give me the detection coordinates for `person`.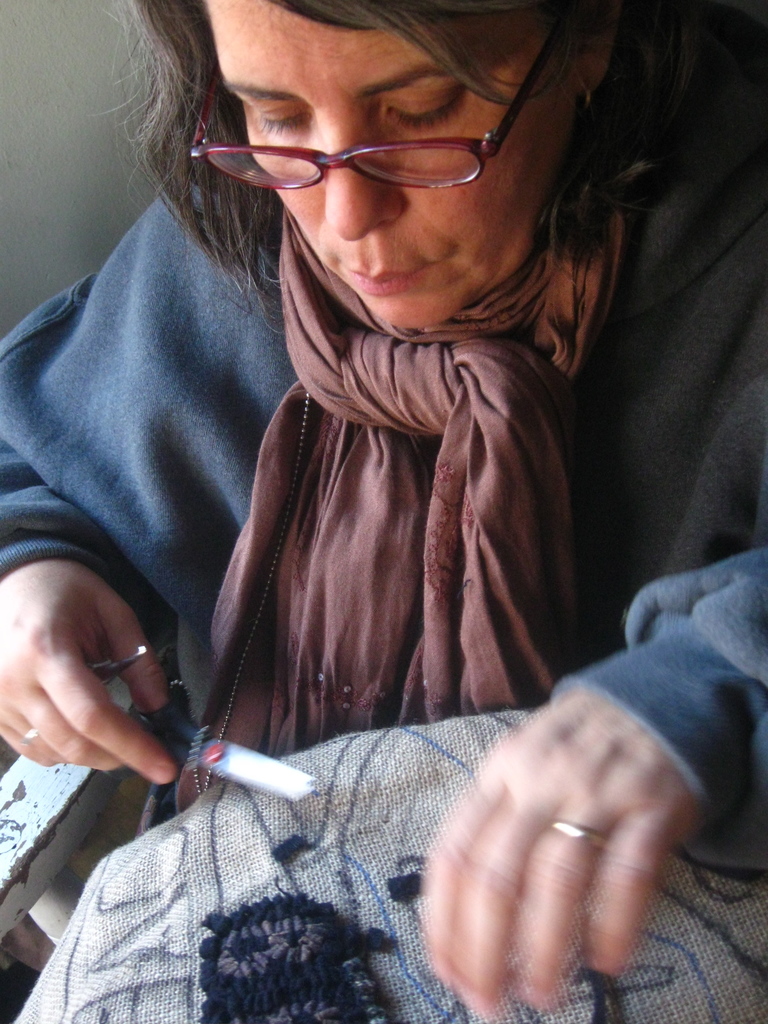
bbox=[49, 0, 707, 977].
